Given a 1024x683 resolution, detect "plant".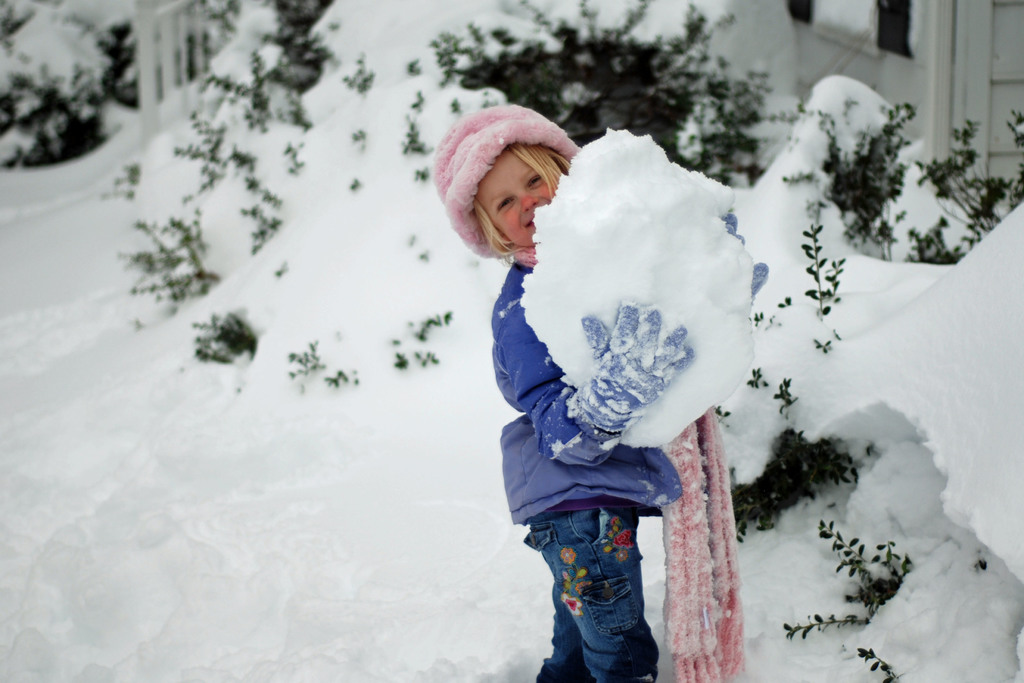
[left=168, top=108, right=220, bottom=205].
